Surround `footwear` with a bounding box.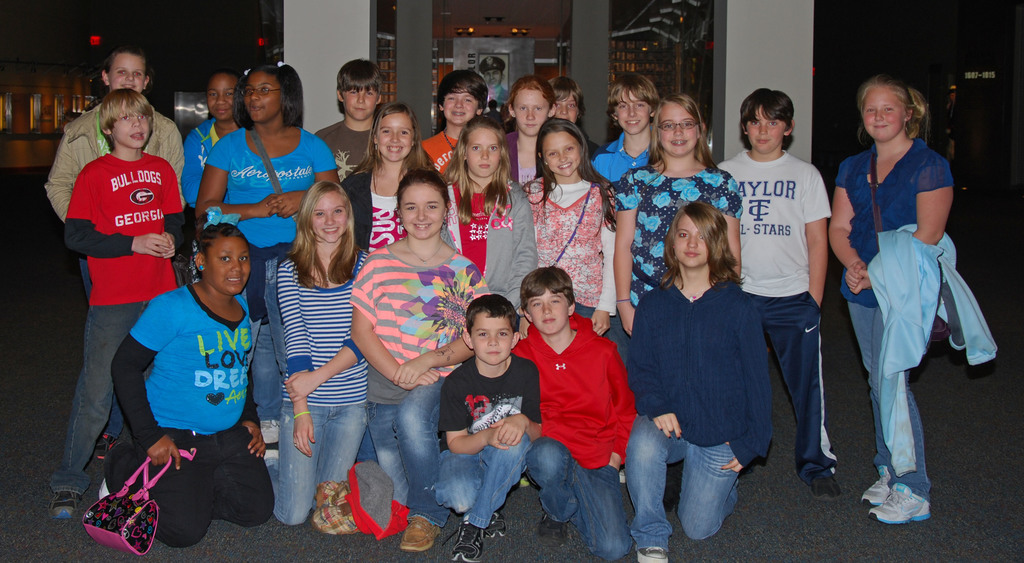
[45, 489, 84, 525].
